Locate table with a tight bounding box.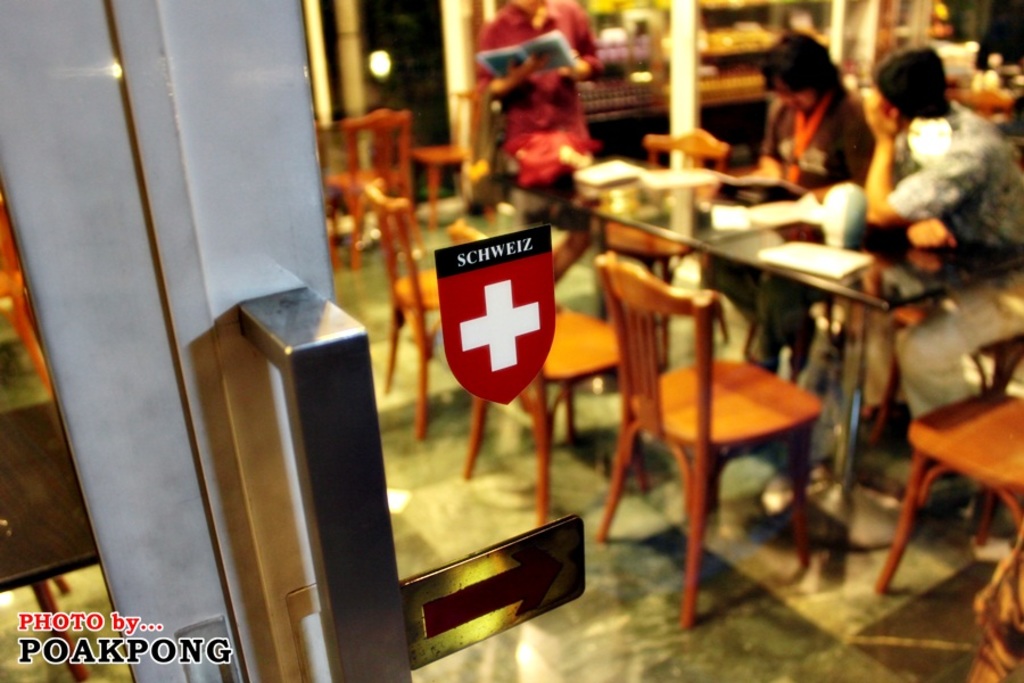
box(453, 157, 1023, 552).
